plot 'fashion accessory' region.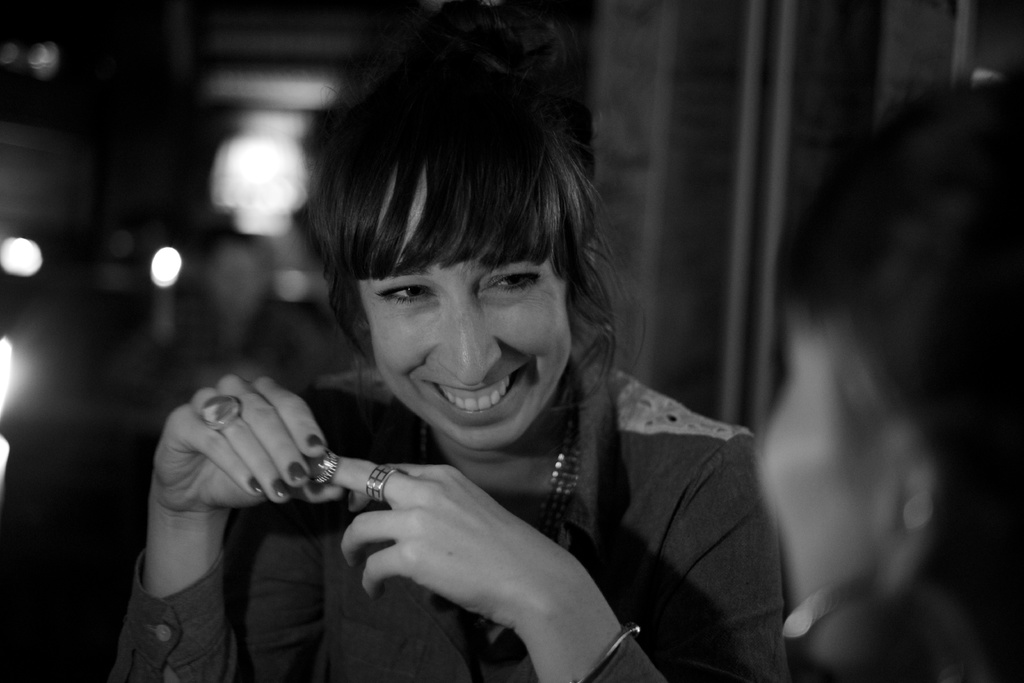
Plotted at left=198, top=393, right=246, bottom=432.
